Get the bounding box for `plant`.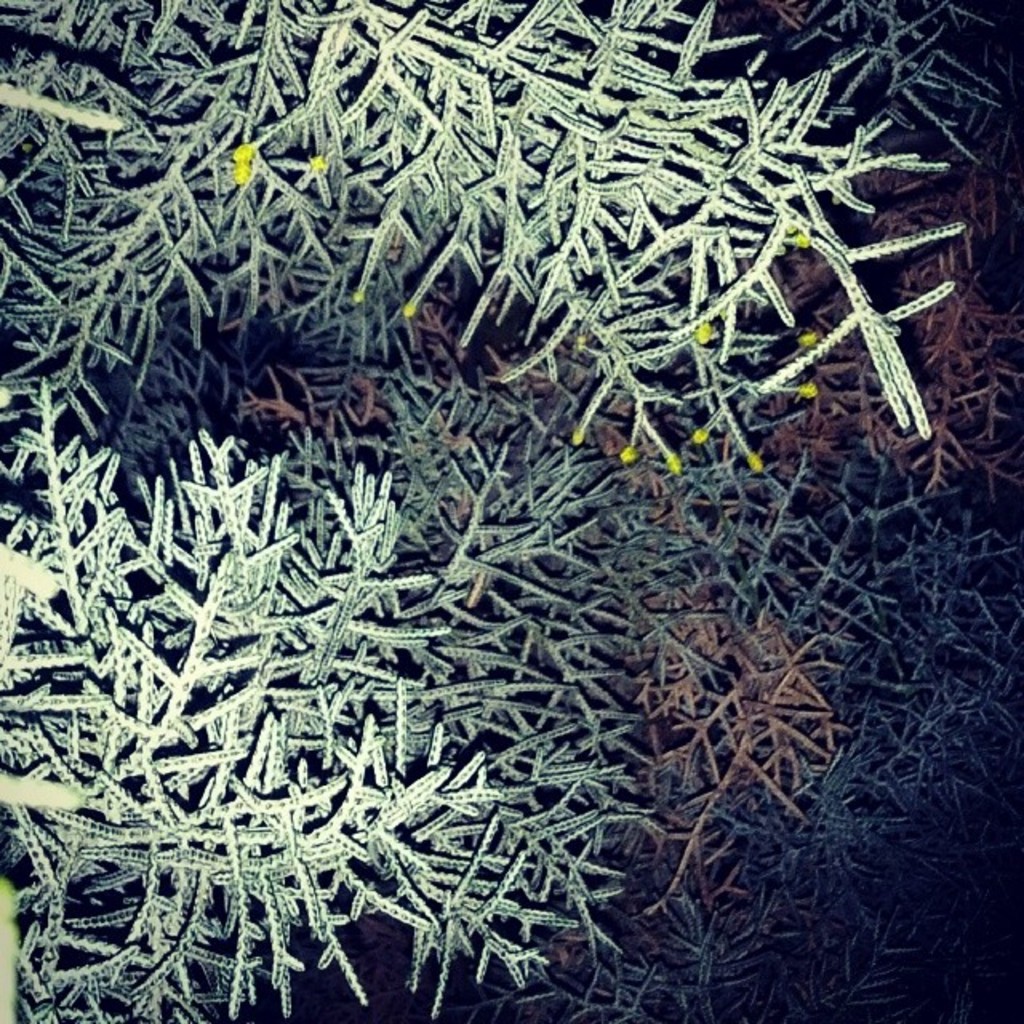
[0,26,1023,1003].
